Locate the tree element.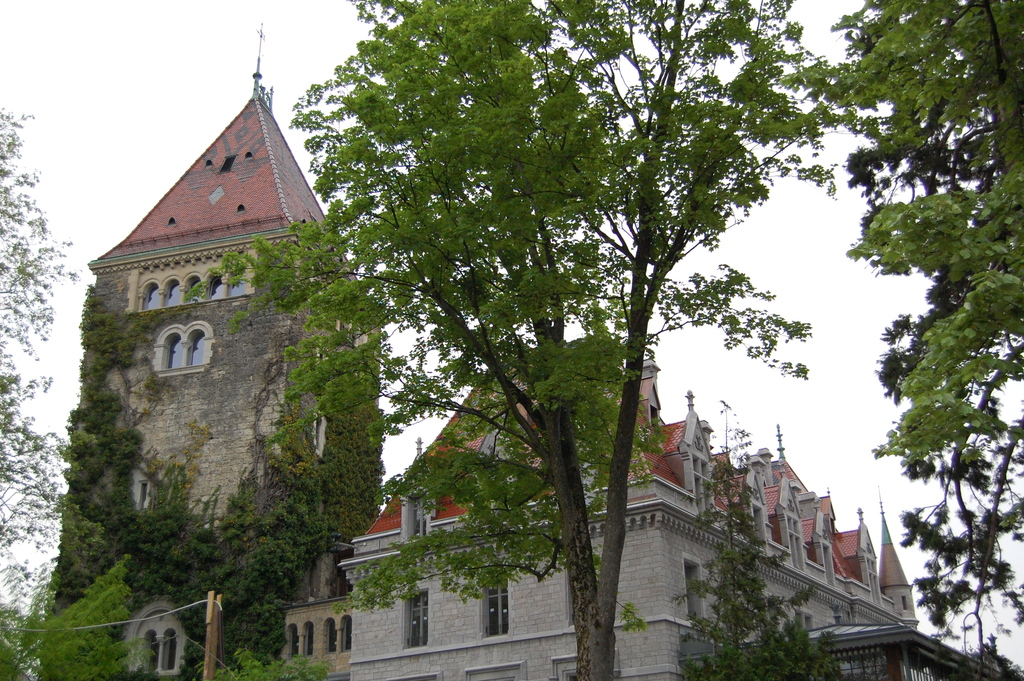
Element bbox: 680,397,838,677.
